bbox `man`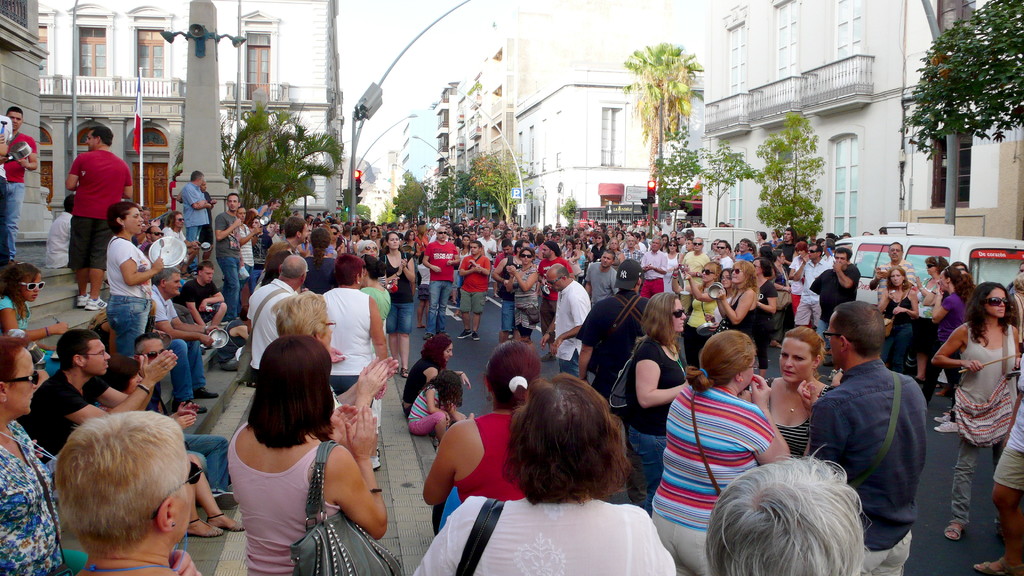
{"left": 17, "top": 331, "right": 180, "bottom": 463}
